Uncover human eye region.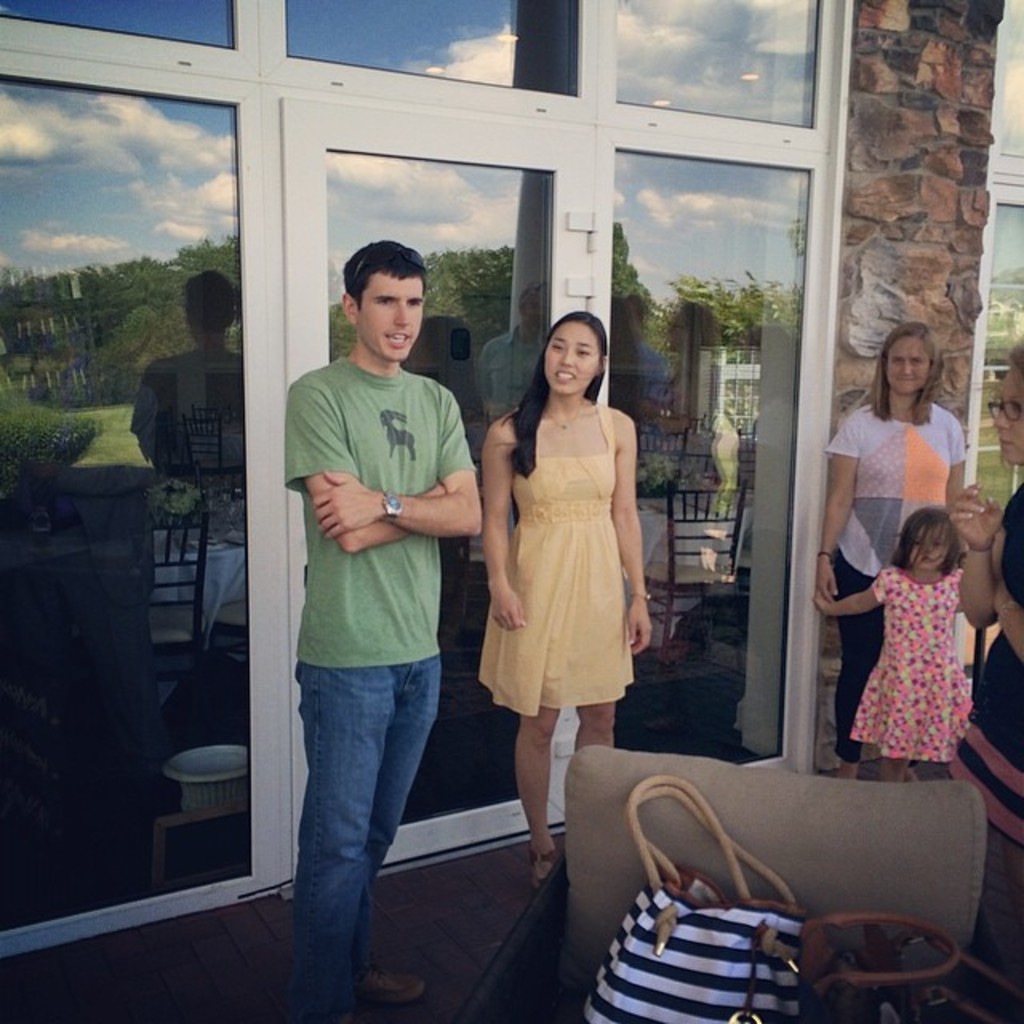
Uncovered: 406 301 419 310.
